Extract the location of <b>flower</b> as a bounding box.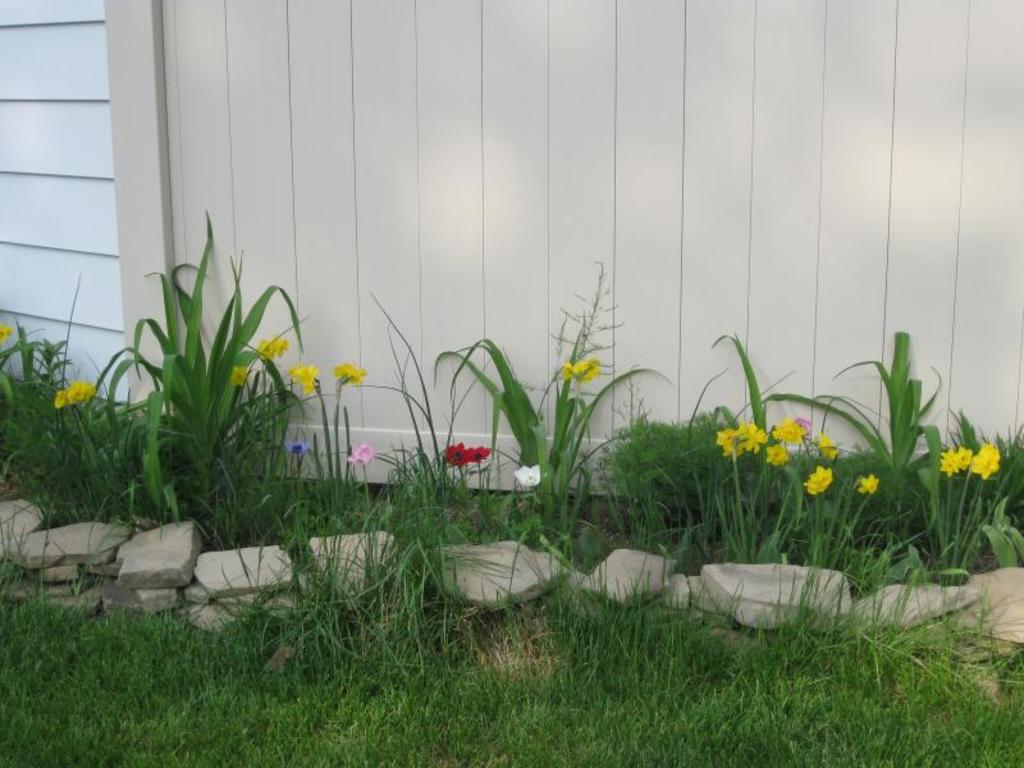
(x1=291, y1=362, x2=323, y2=392).
